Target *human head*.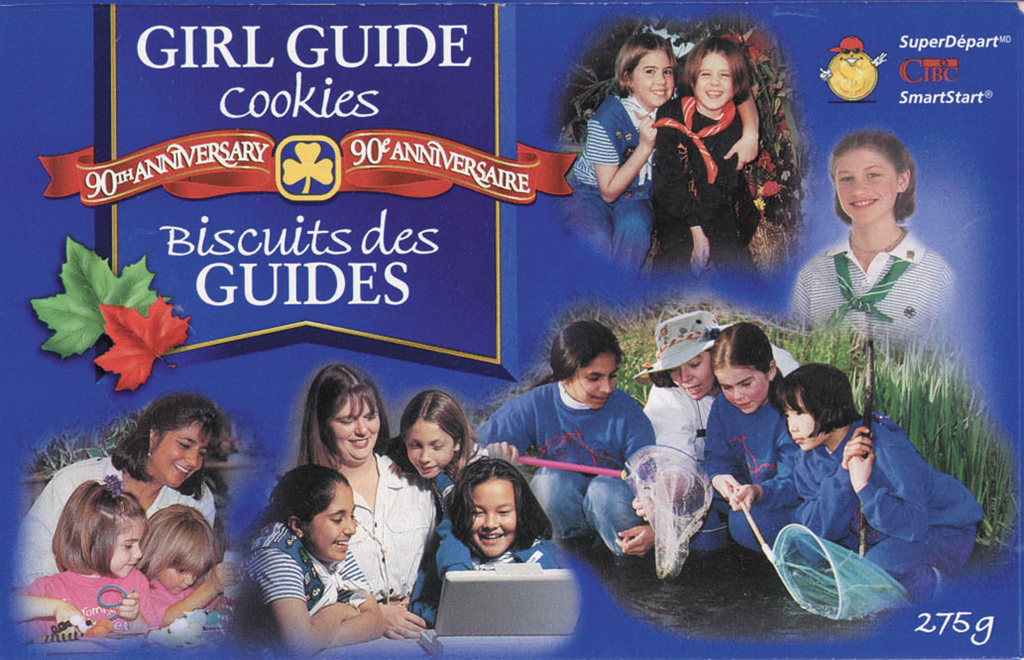
Target region: bbox(613, 32, 677, 103).
